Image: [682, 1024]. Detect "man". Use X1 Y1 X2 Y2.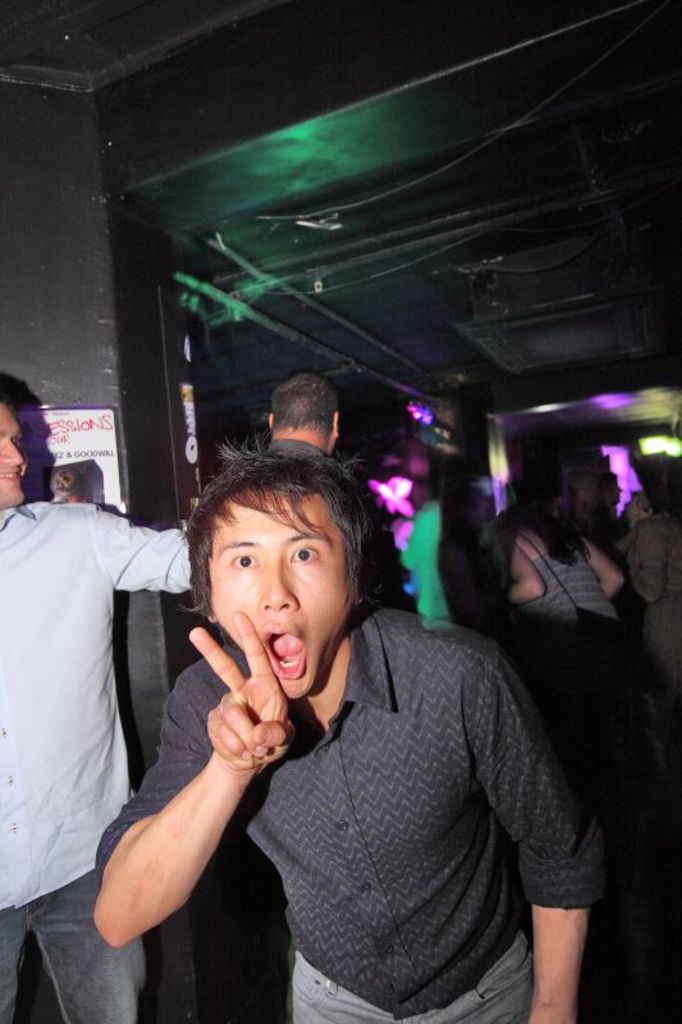
242 367 416 609.
